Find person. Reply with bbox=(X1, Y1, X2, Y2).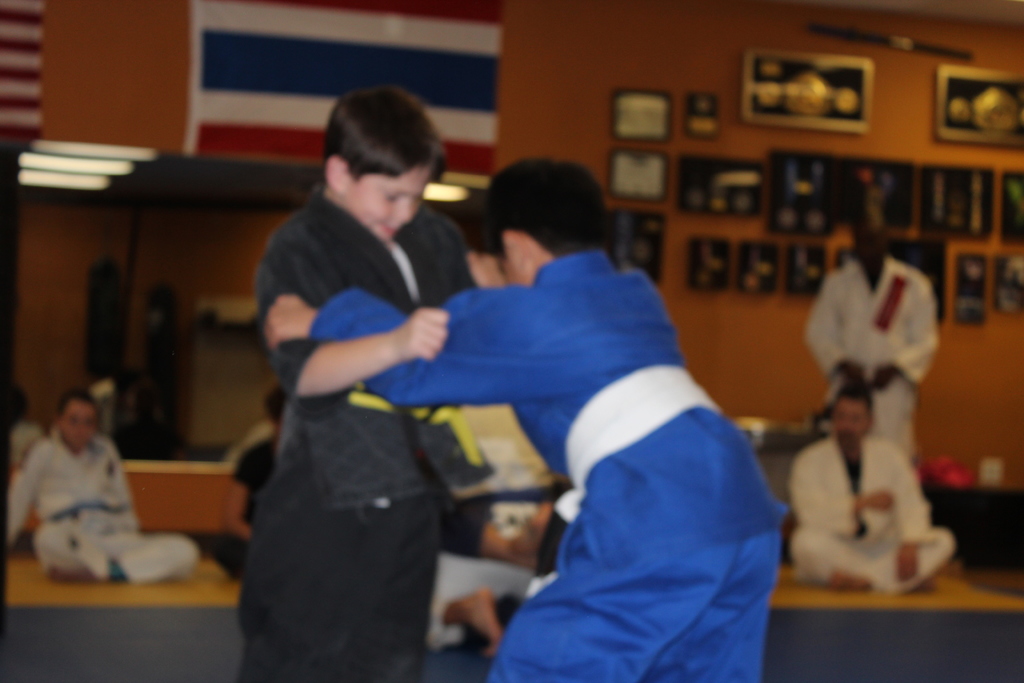
bbox=(5, 384, 202, 584).
